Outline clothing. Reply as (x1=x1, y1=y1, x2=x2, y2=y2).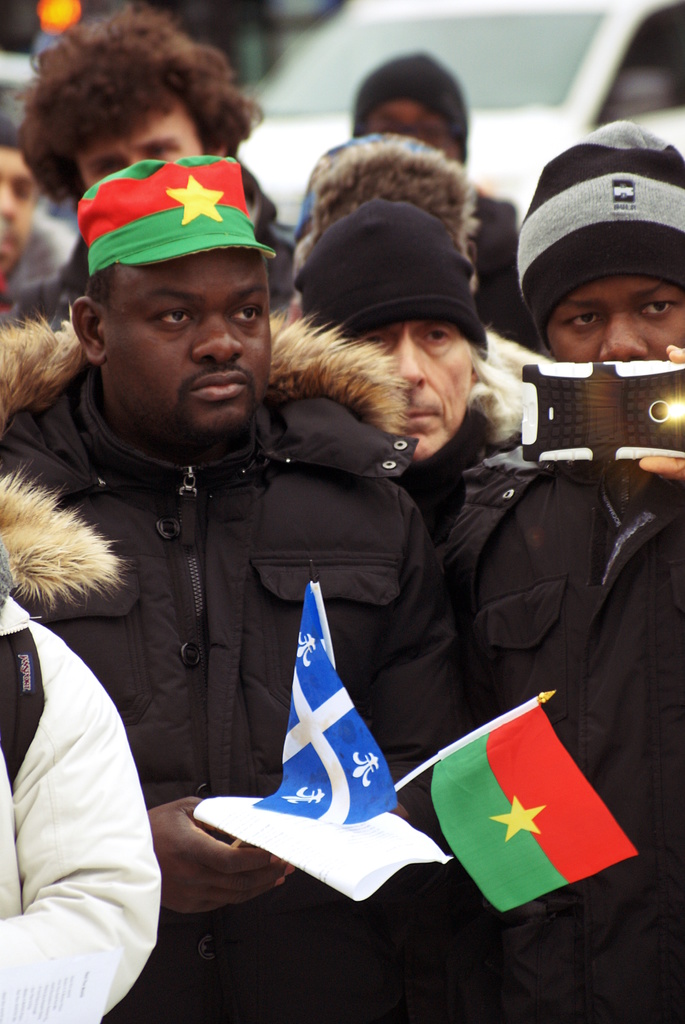
(x1=426, y1=438, x2=684, y2=1023).
